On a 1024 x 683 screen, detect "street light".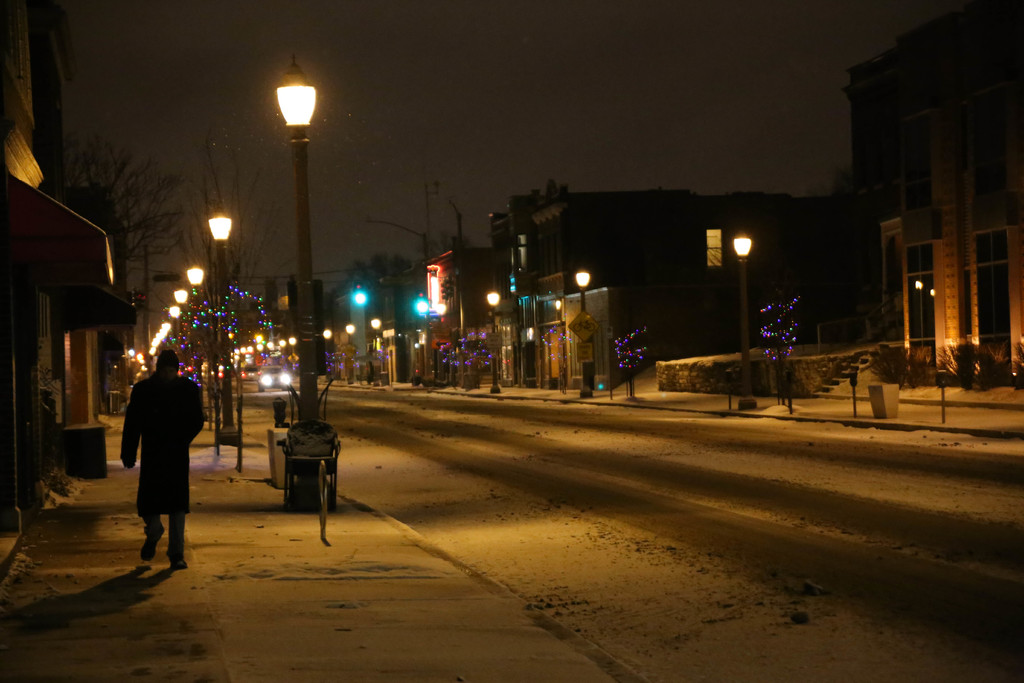
<box>730,228,761,413</box>.
